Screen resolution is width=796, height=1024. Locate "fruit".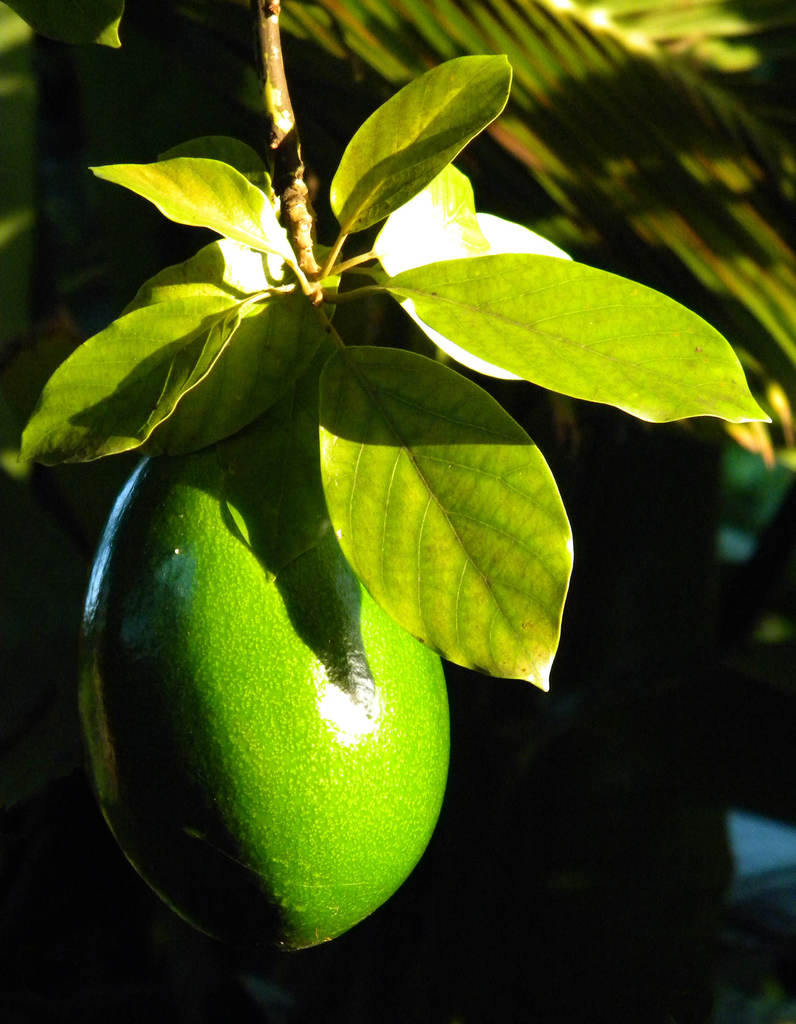
bbox=[110, 496, 451, 980].
